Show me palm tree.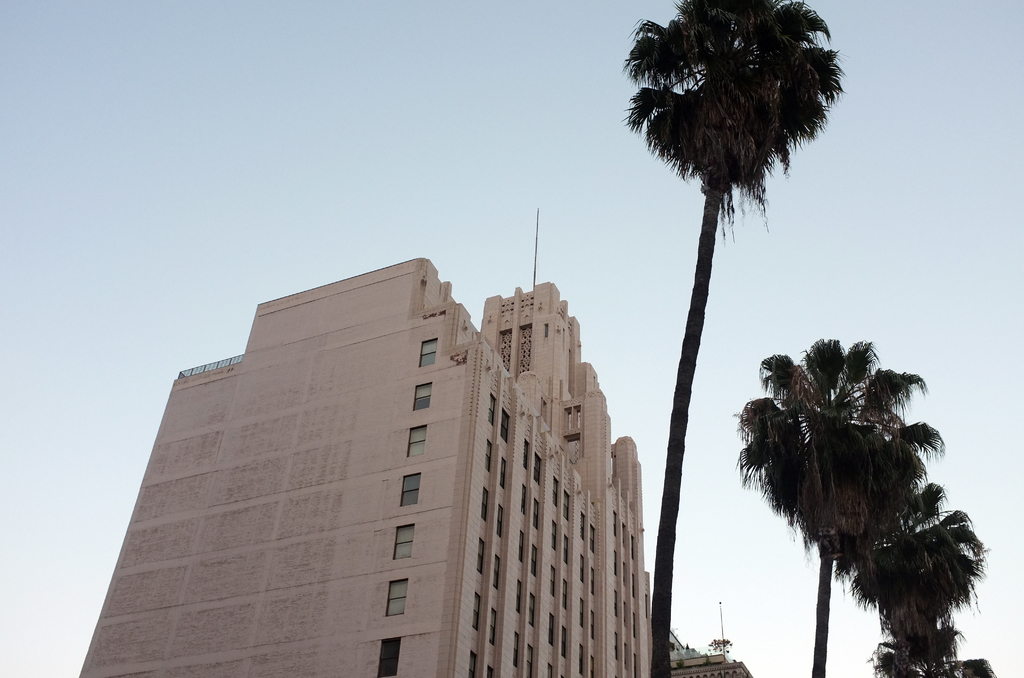
palm tree is here: [x1=735, y1=341, x2=924, y2=677].
